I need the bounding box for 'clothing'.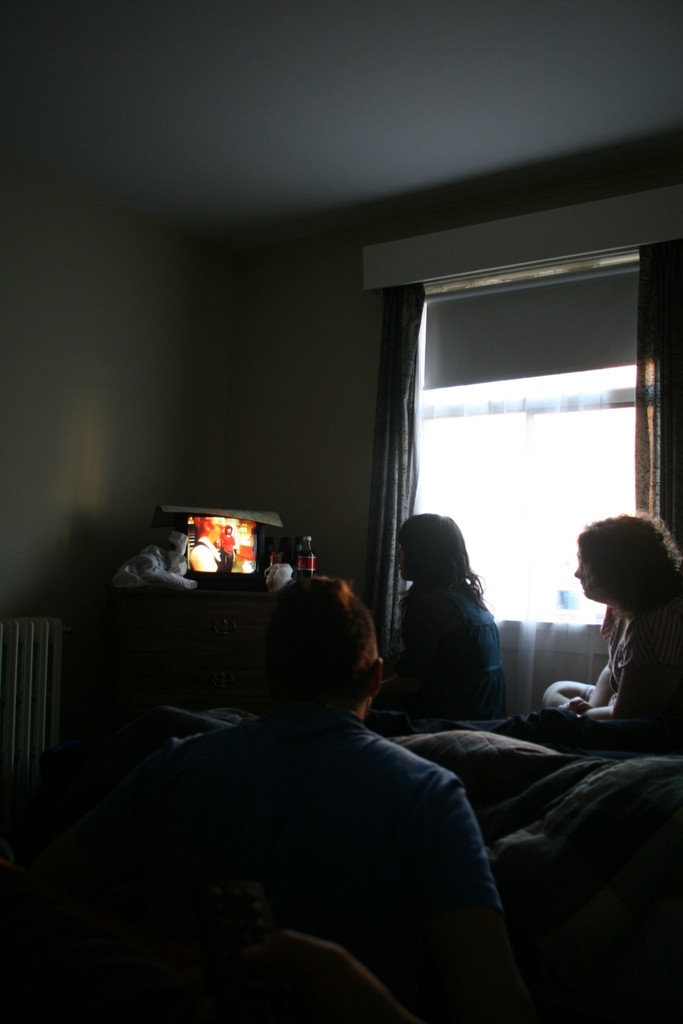
Here it is: <bbox>597, 588, 682, 733</bbox>.
